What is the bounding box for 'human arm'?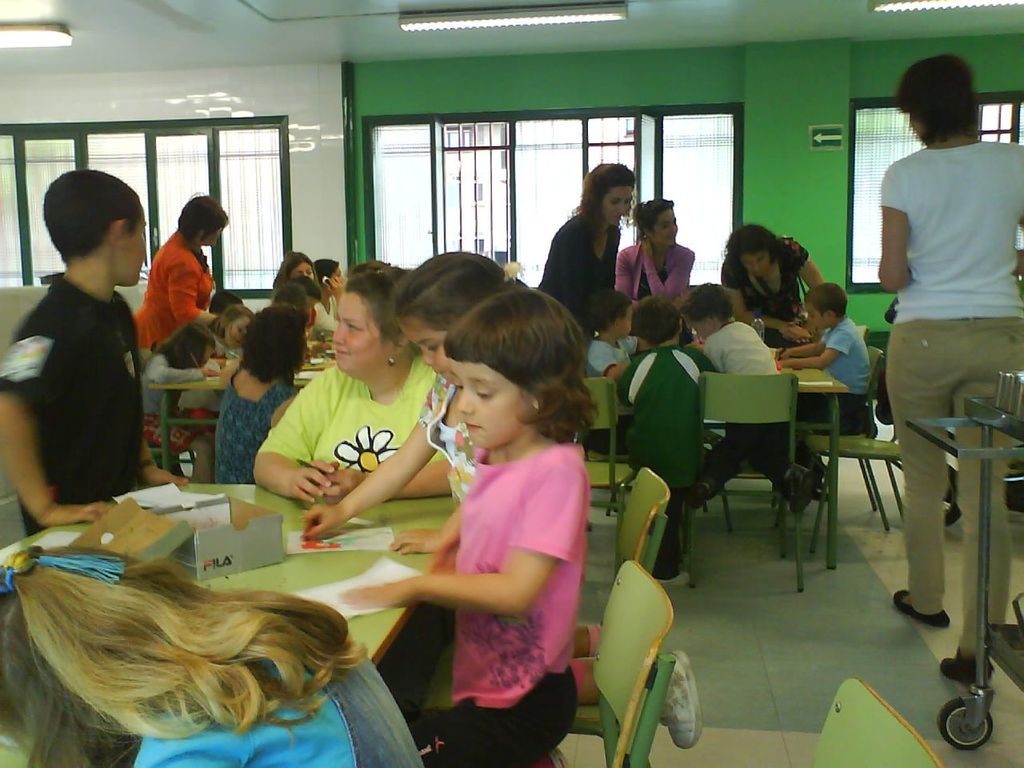
BBox(724, 254, 776, 336).
